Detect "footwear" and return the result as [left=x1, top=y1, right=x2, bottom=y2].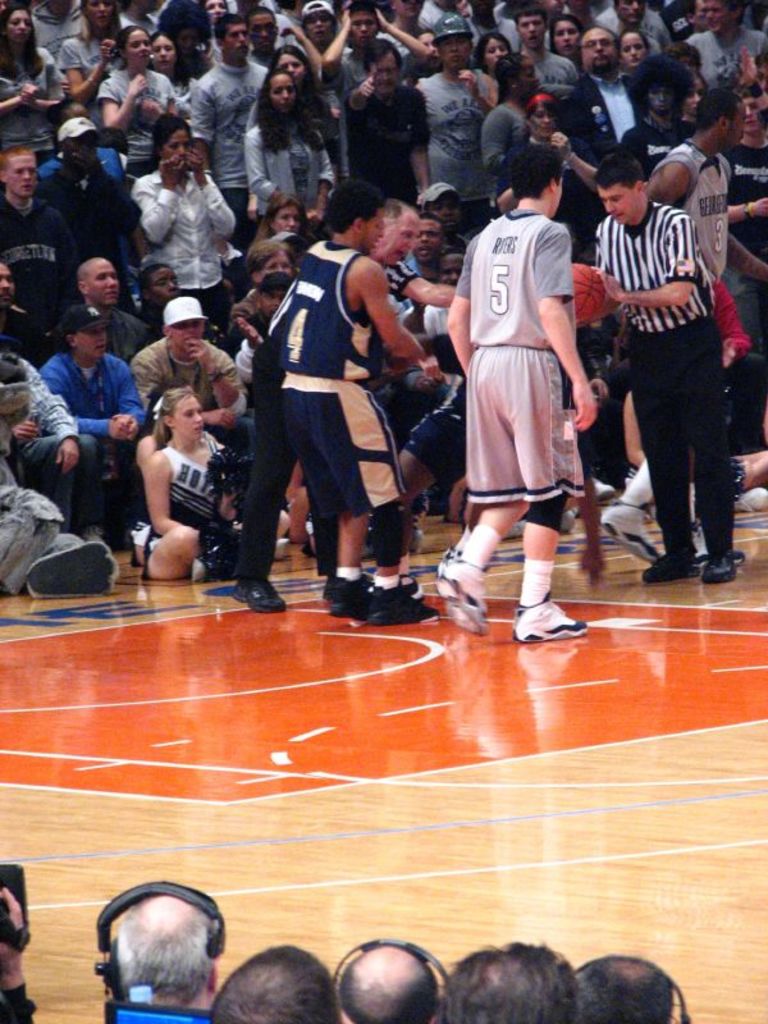
[left=224, top=568, right=275, bottom=616].
